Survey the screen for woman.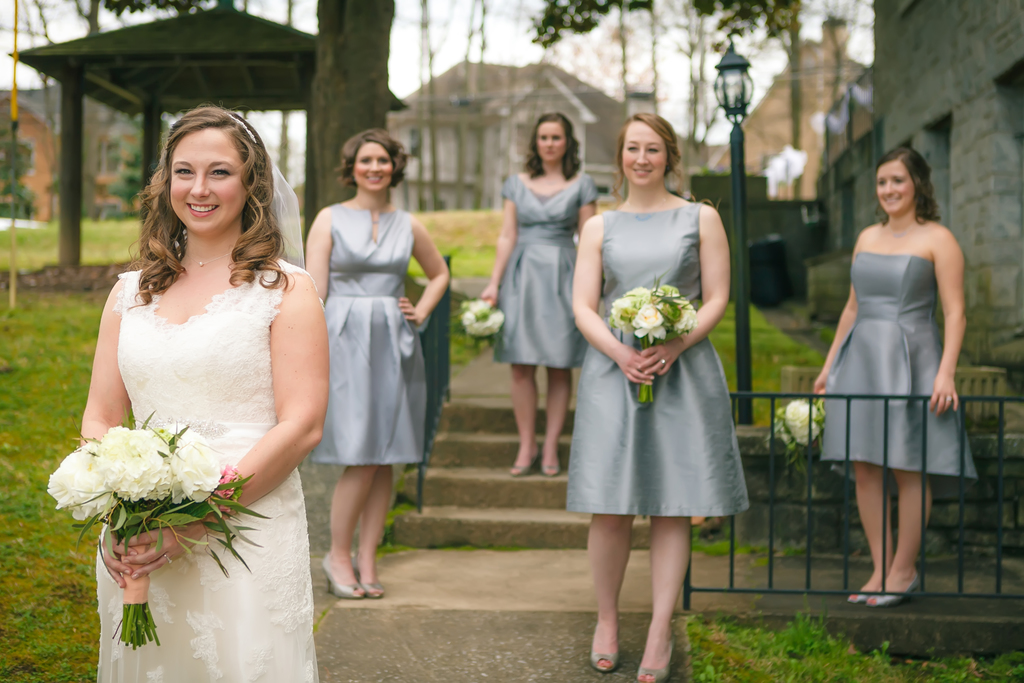
Survey found: <bbox>812, 147, 977, 610</bbox>.
